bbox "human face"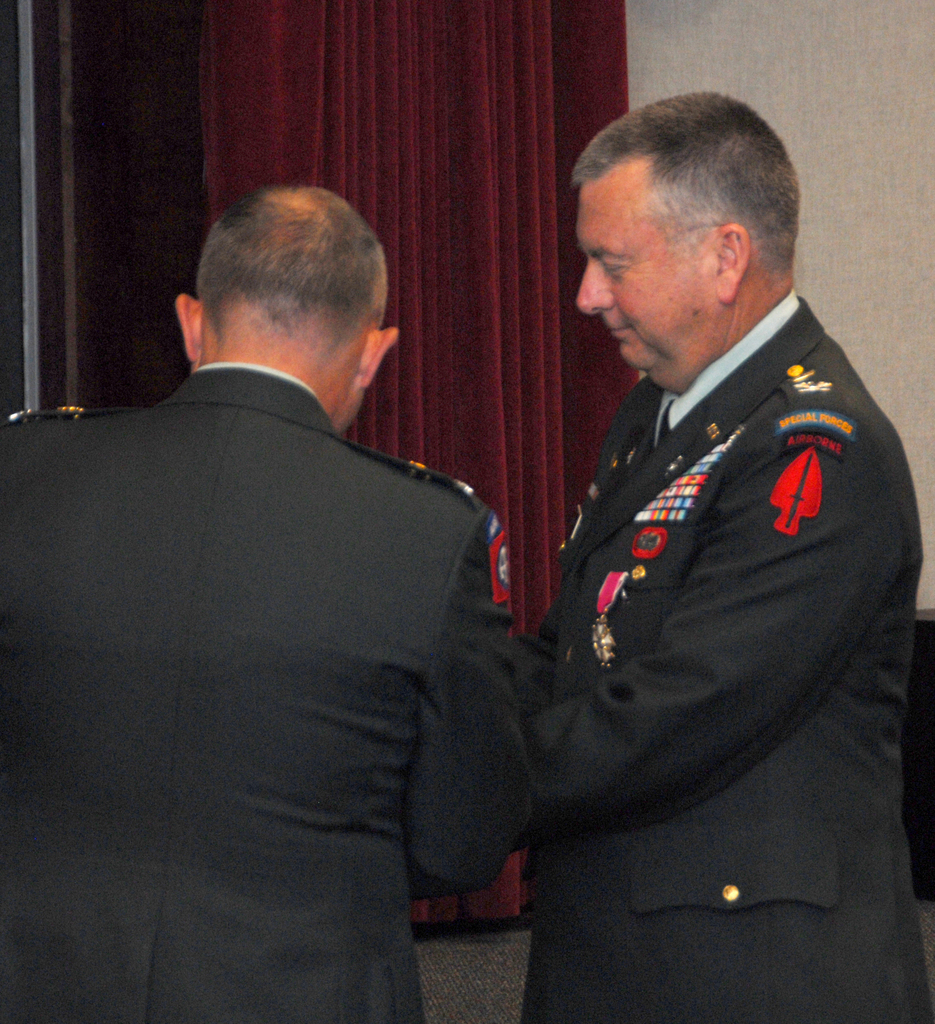
crop(577, 162, 726, 369)
